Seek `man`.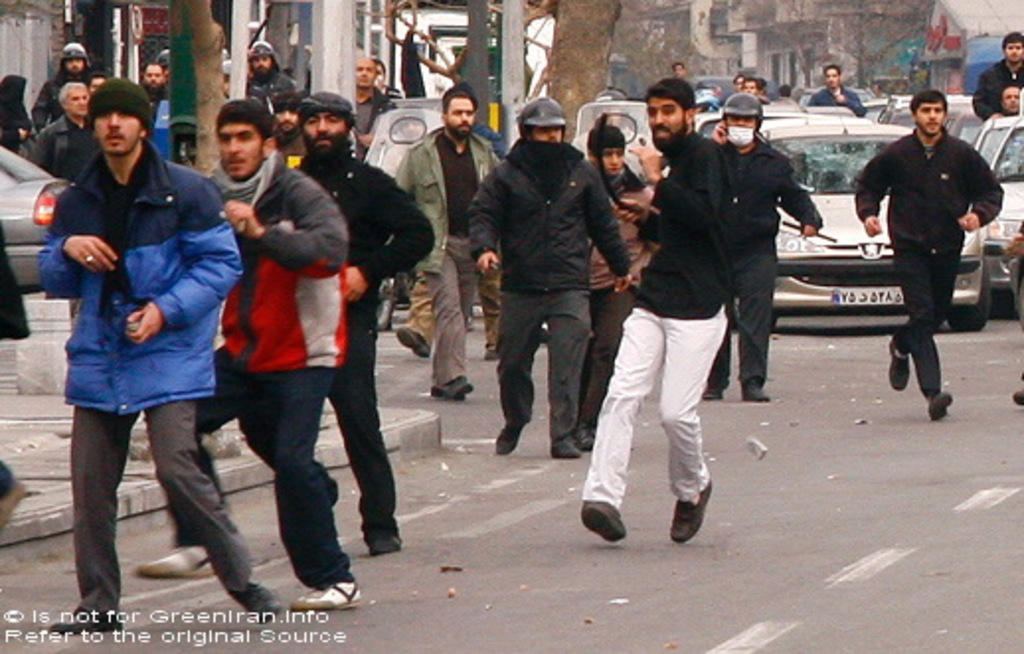
locate(714, 81, 824, 403).
